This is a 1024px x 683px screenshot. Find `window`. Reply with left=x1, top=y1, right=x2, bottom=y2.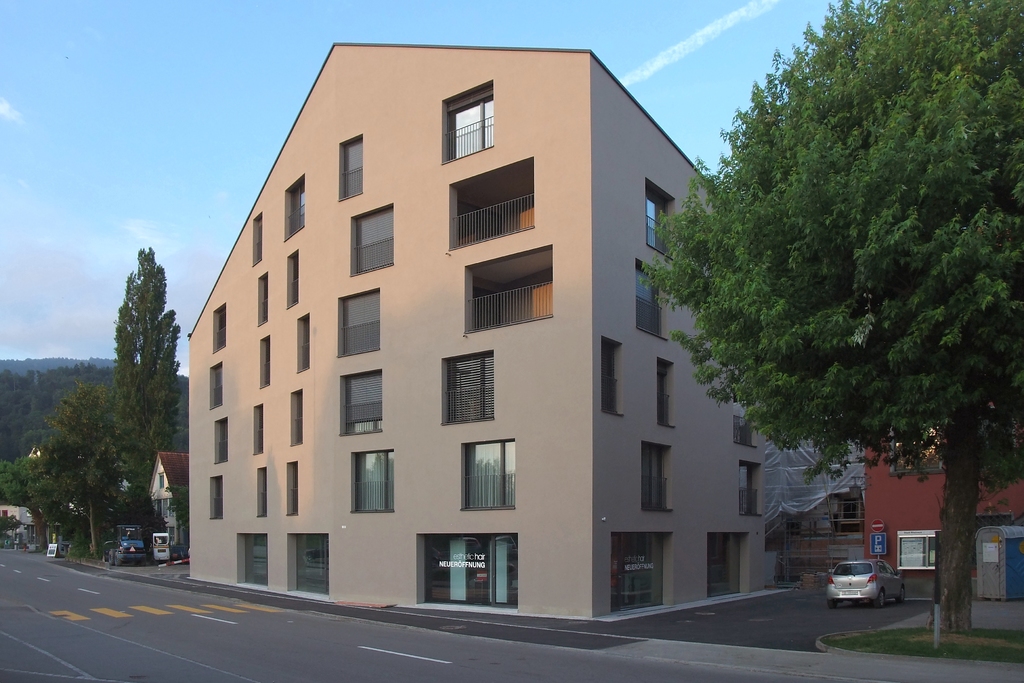
left=254, top=333, right=271, bottom=384.
